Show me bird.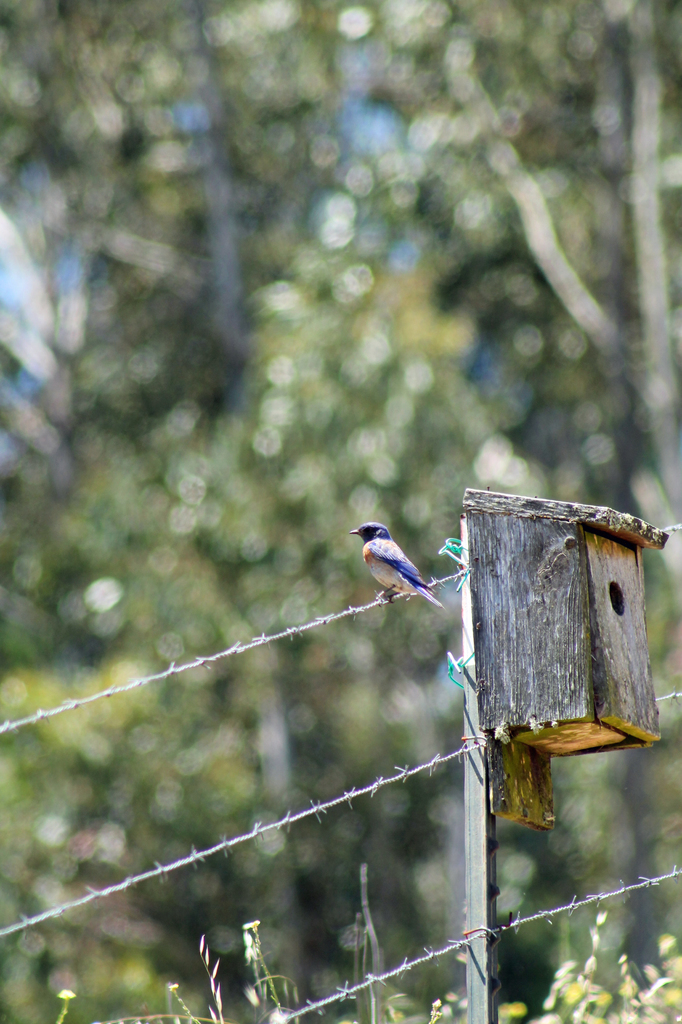
bird is here: box=[346, 523, 441, 613].
